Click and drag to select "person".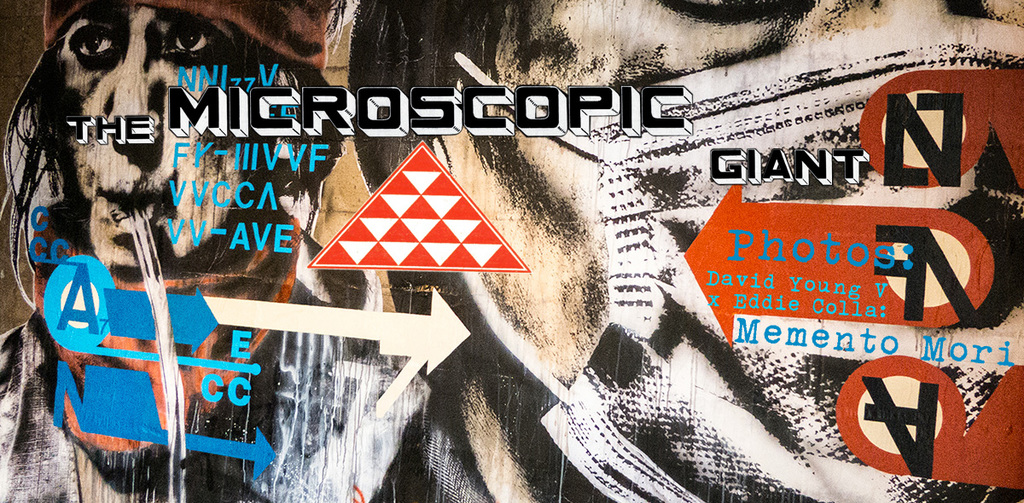
Selection: BBox(0, 0, 351, 502).
